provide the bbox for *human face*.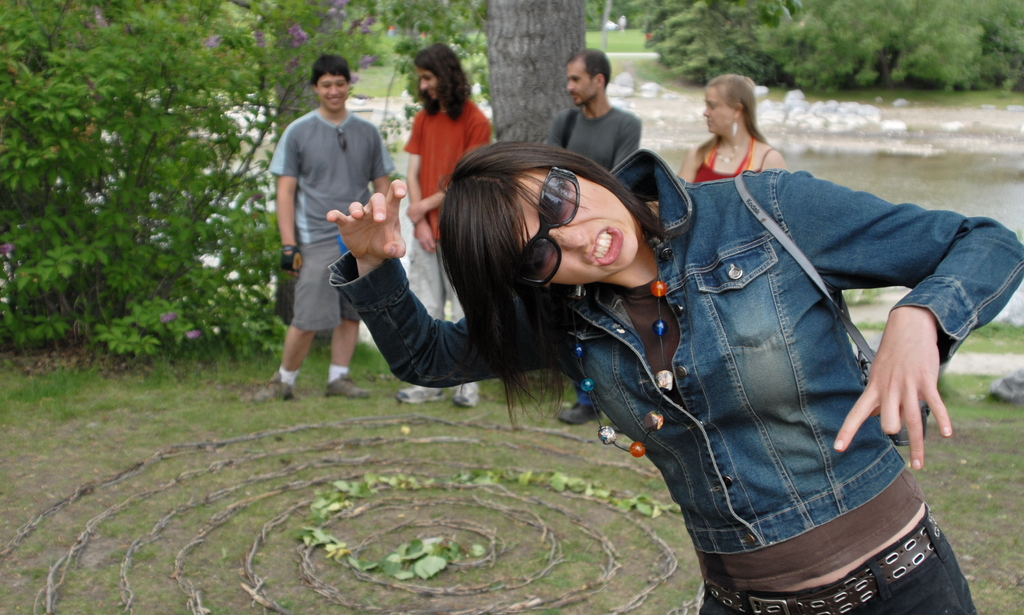
566, 59, 598, 106.
